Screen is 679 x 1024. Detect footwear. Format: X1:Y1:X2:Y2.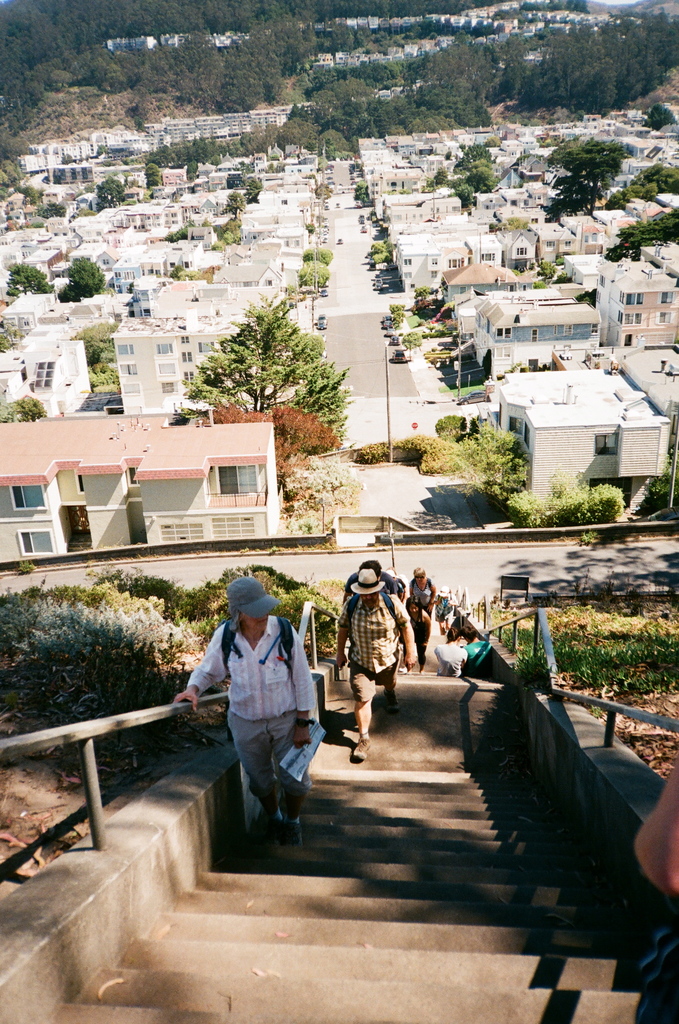
284:803:303:847.
